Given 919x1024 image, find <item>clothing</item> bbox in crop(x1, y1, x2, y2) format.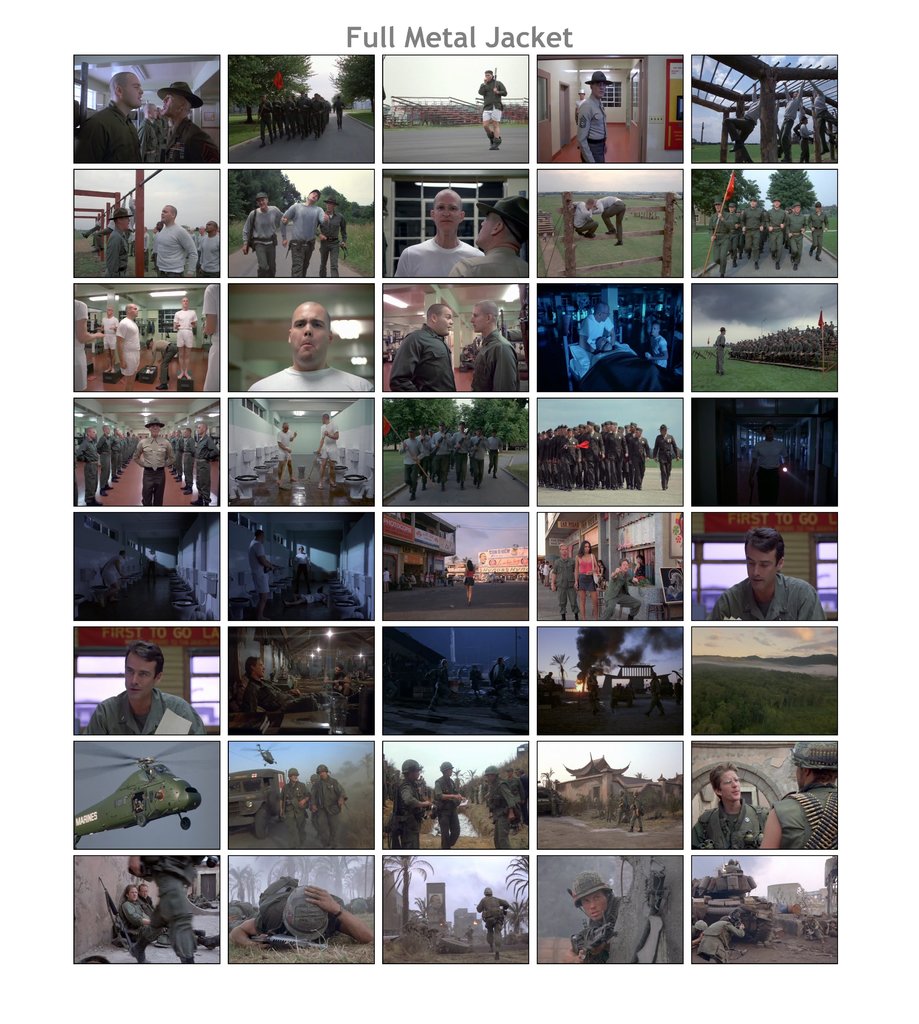
crop(72, 302, 92, 386).
